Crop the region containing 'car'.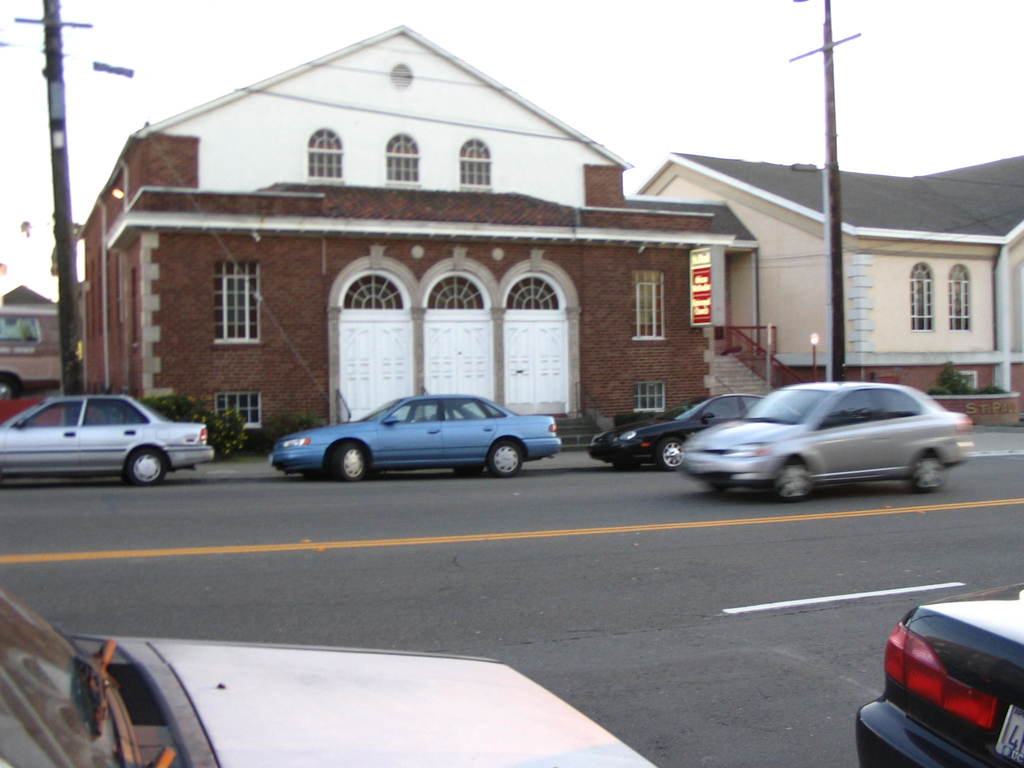
Crop region: [588,390,805,473].
